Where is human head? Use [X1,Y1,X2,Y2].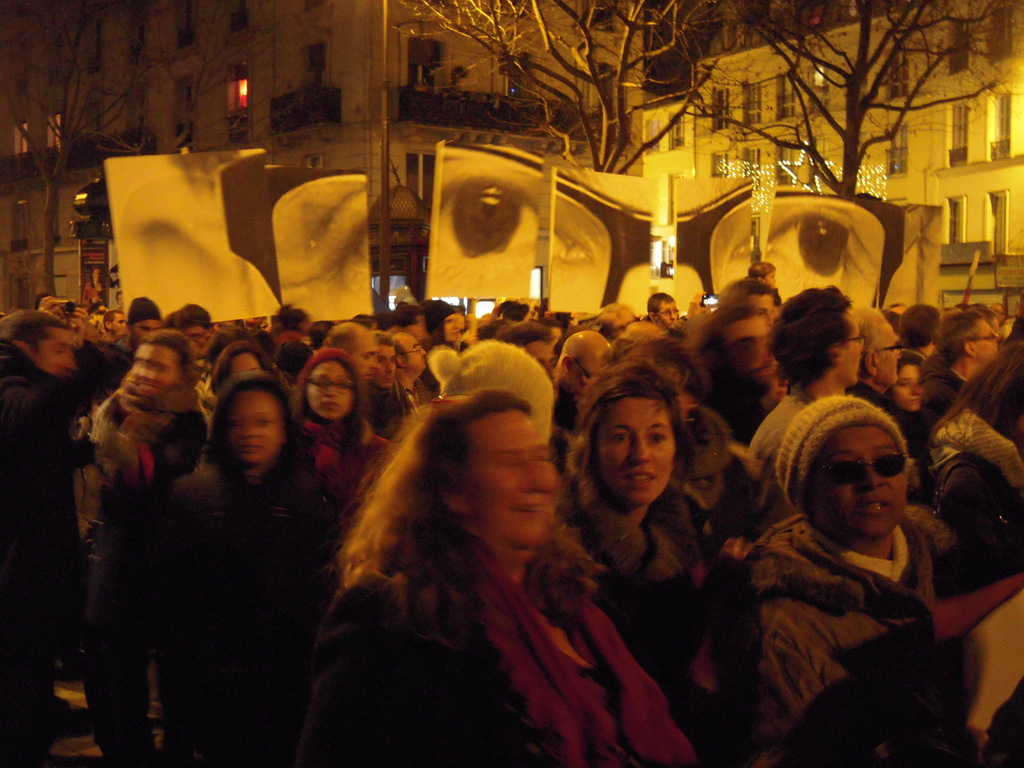
[102,311,125,335].
